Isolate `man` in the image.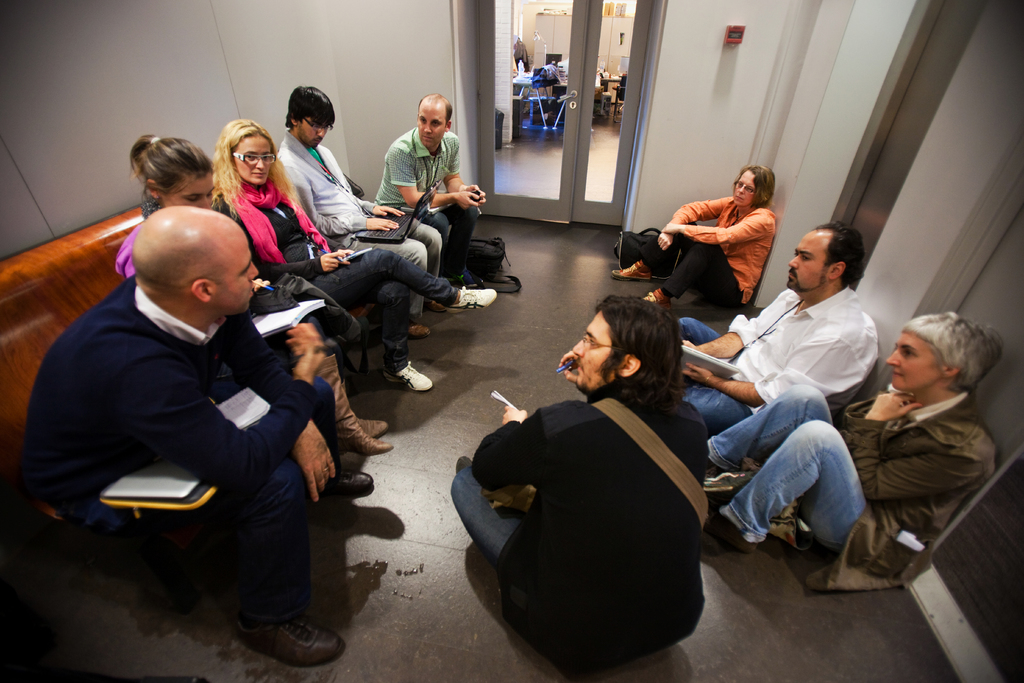
Isolated region: locate(274, 79, 490, 398).
